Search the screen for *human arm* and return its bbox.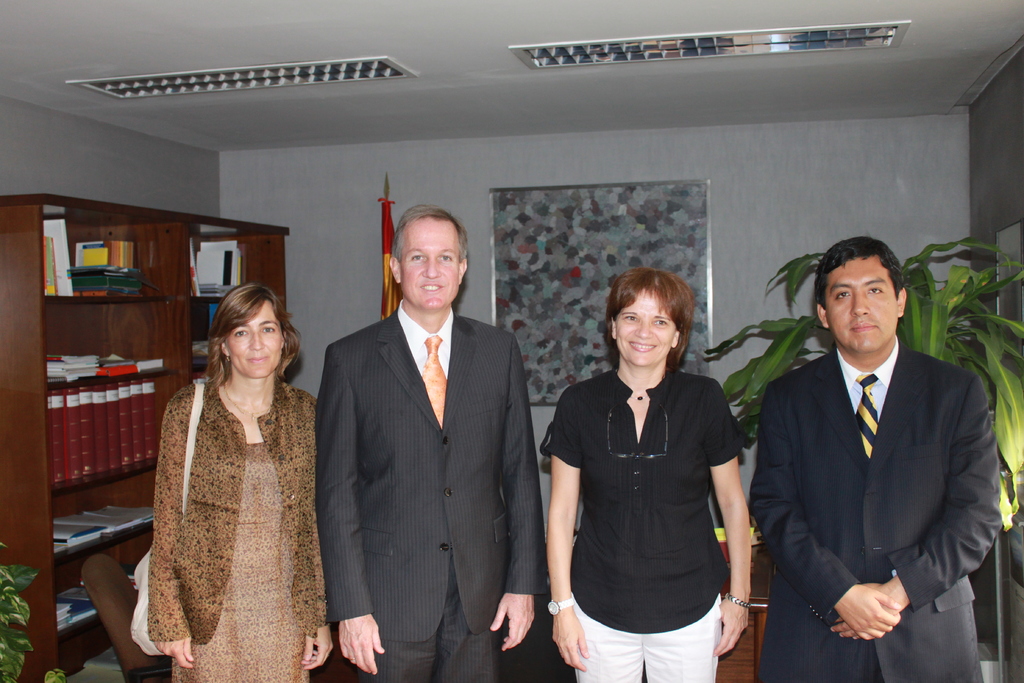
Found: select_region(708, 372, 750, 661).
